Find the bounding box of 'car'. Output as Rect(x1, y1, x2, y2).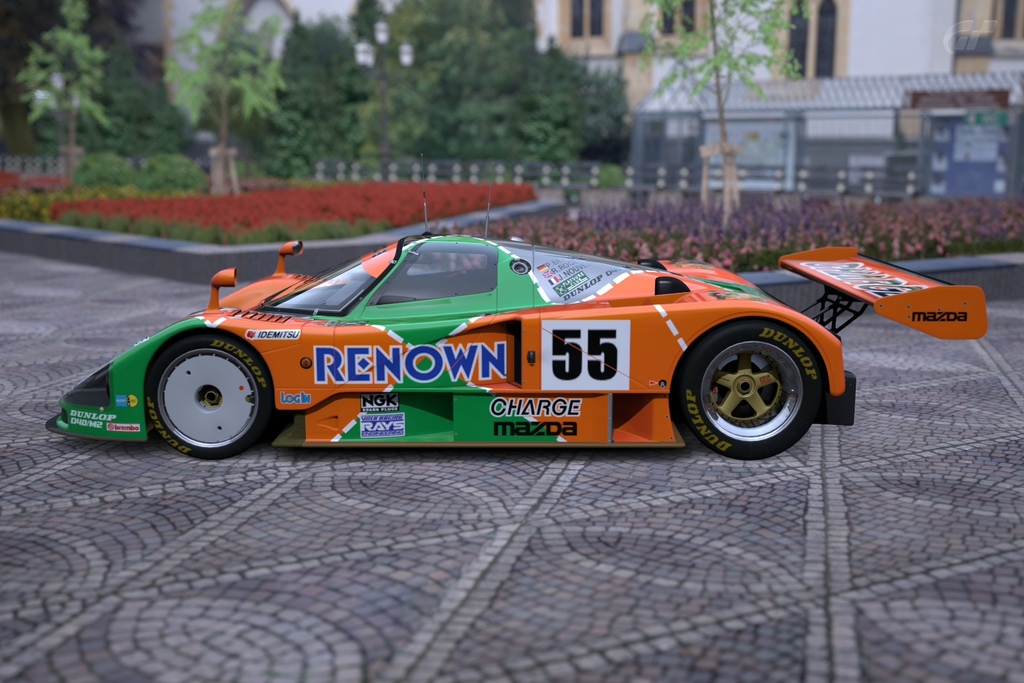
Rect(43, 158, 989, 461).
